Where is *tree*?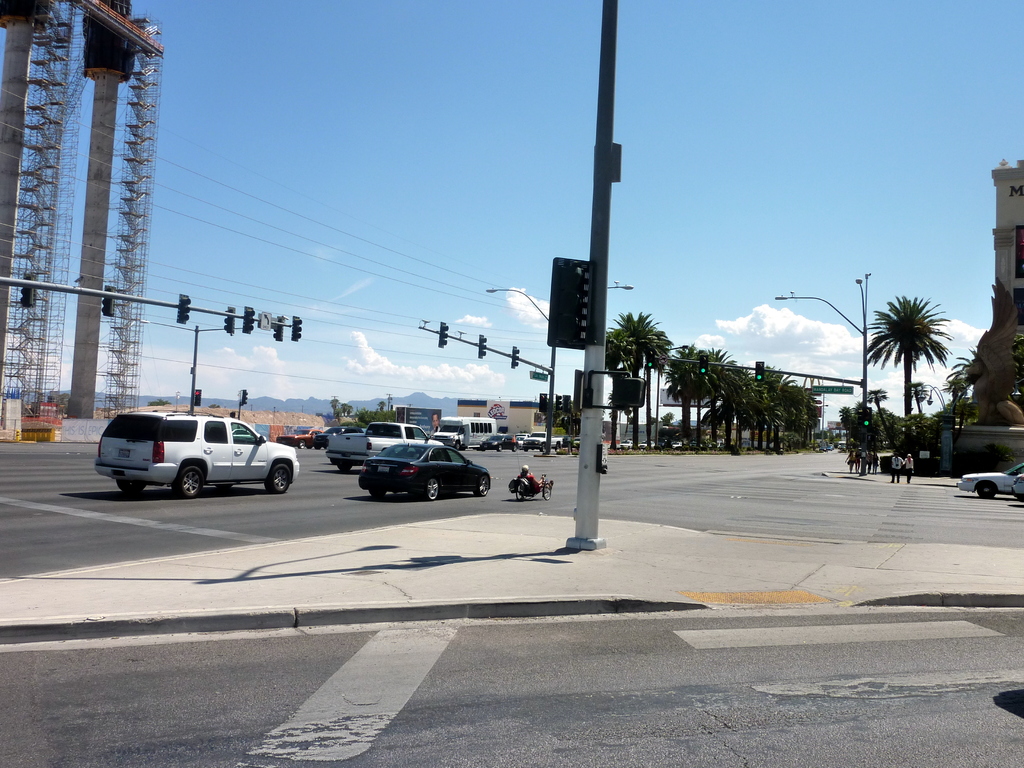
609:301:673:447.
